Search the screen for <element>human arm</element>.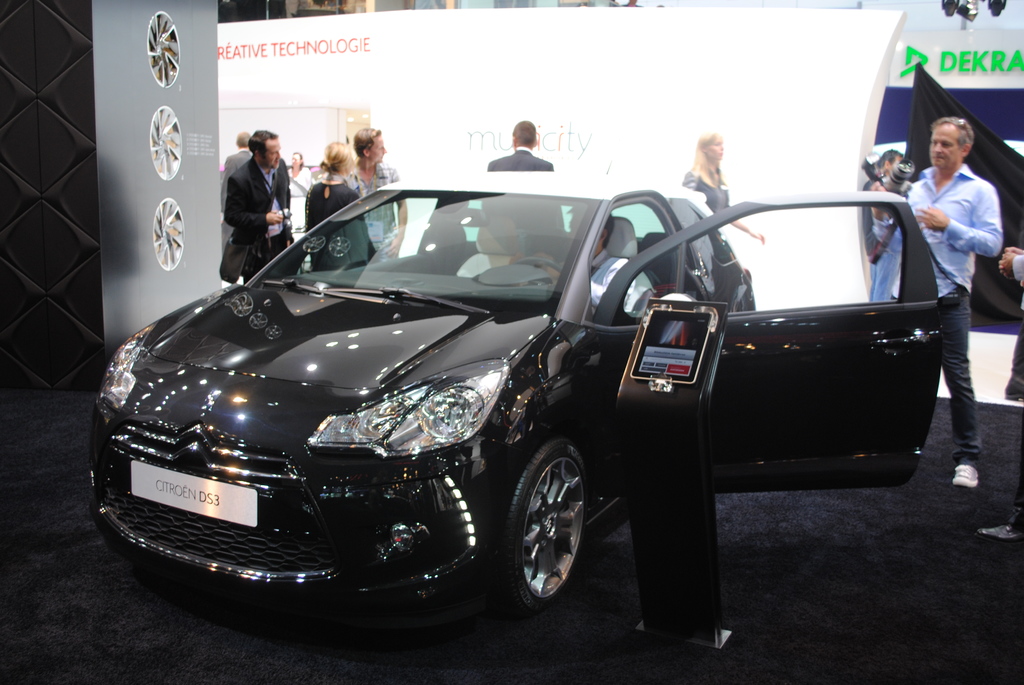
Found at x1=382 y1=167 x2=406 y2=257.
